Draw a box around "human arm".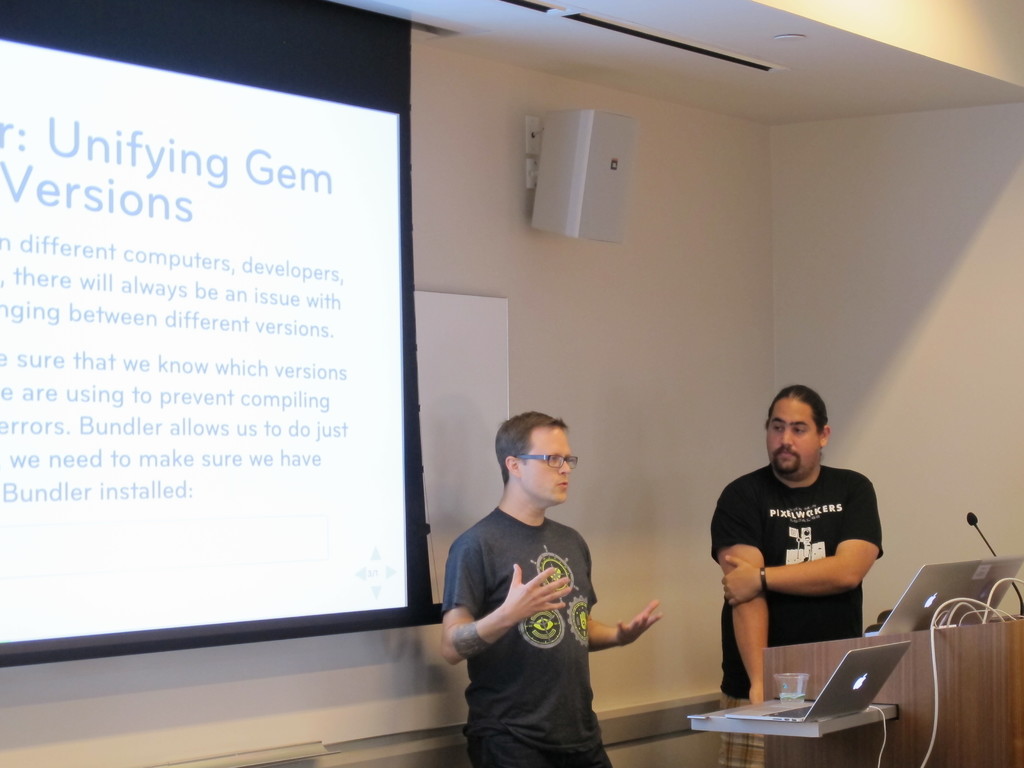
l=585, t=536, r=671, b=655.
